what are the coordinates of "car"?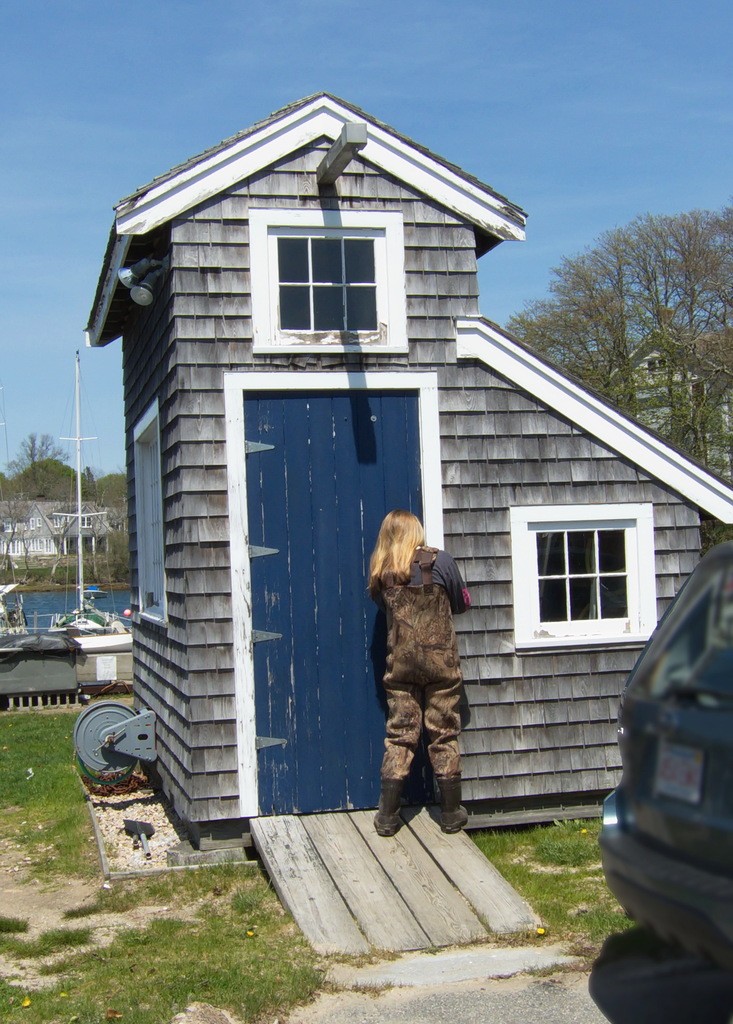
rect(594, 509, 732, 977).
